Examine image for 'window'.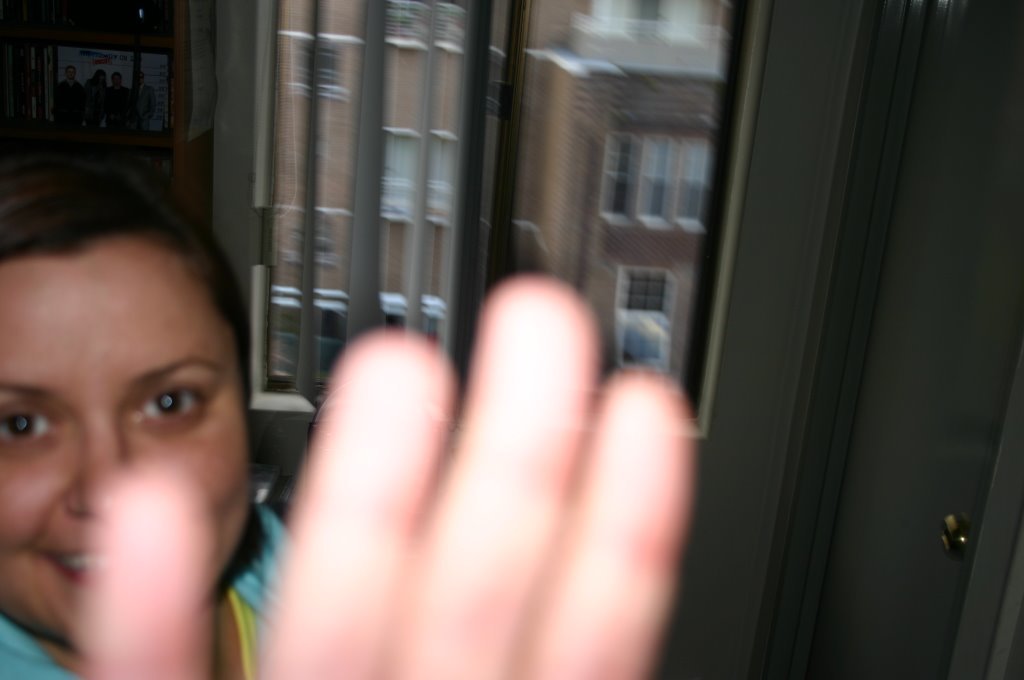
Examination result: <box>48,47,171,135</box>.
